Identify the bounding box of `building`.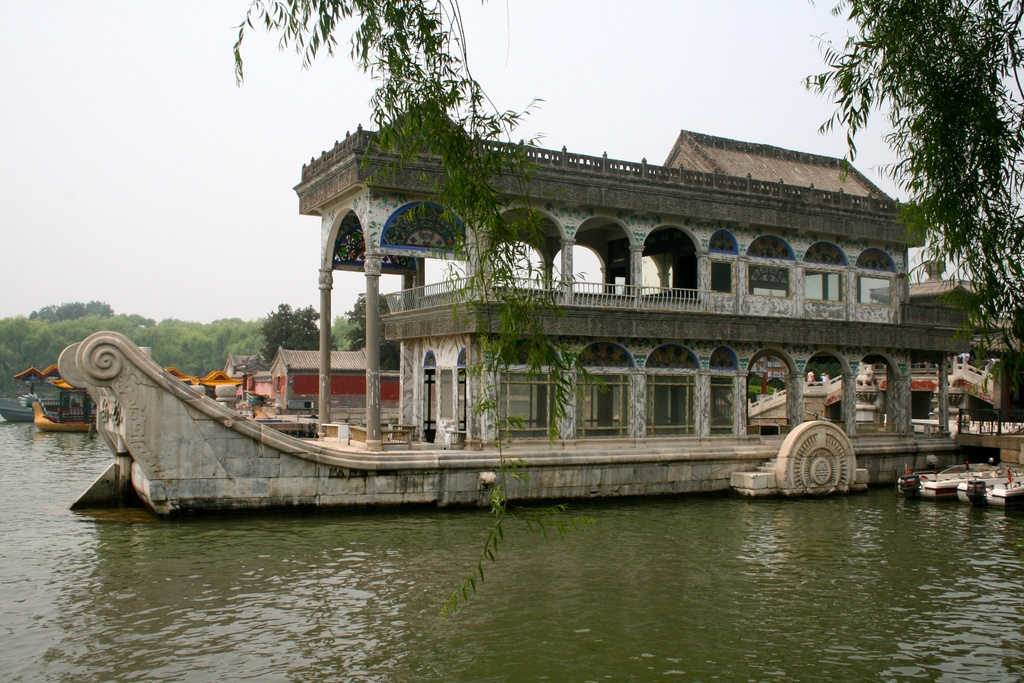
(x1=289, y1=123, x2=970, y2=451).
